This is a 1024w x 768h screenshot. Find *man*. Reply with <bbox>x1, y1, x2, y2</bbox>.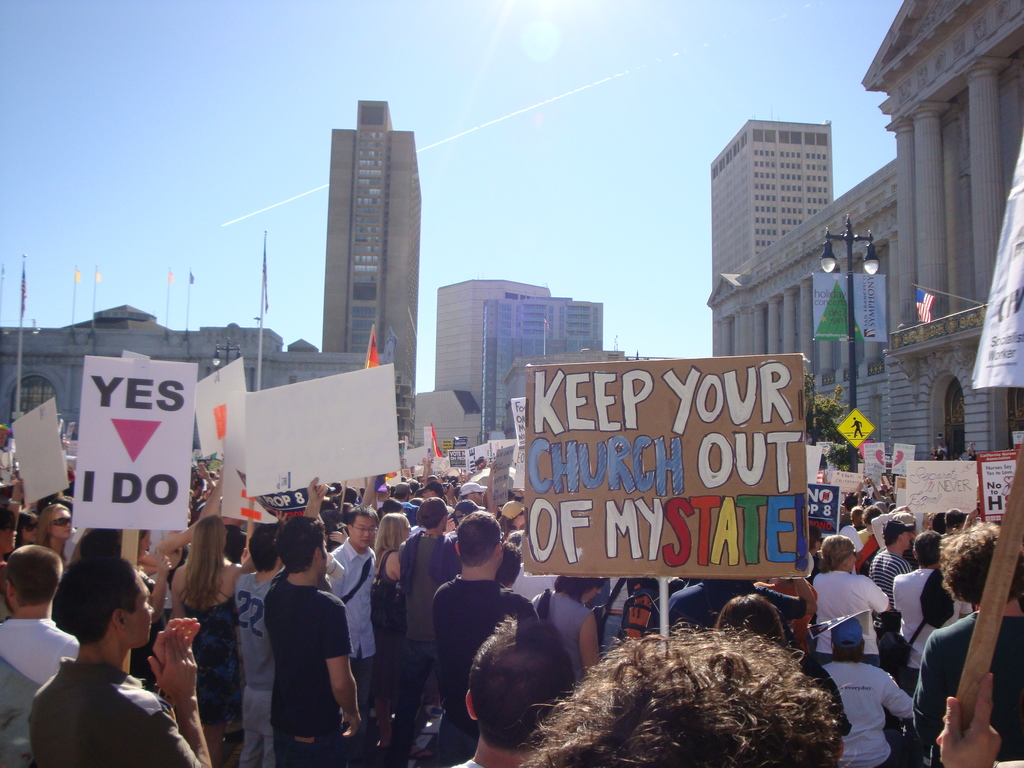
<bbox>13, 540, 216, 758</bbox>.
